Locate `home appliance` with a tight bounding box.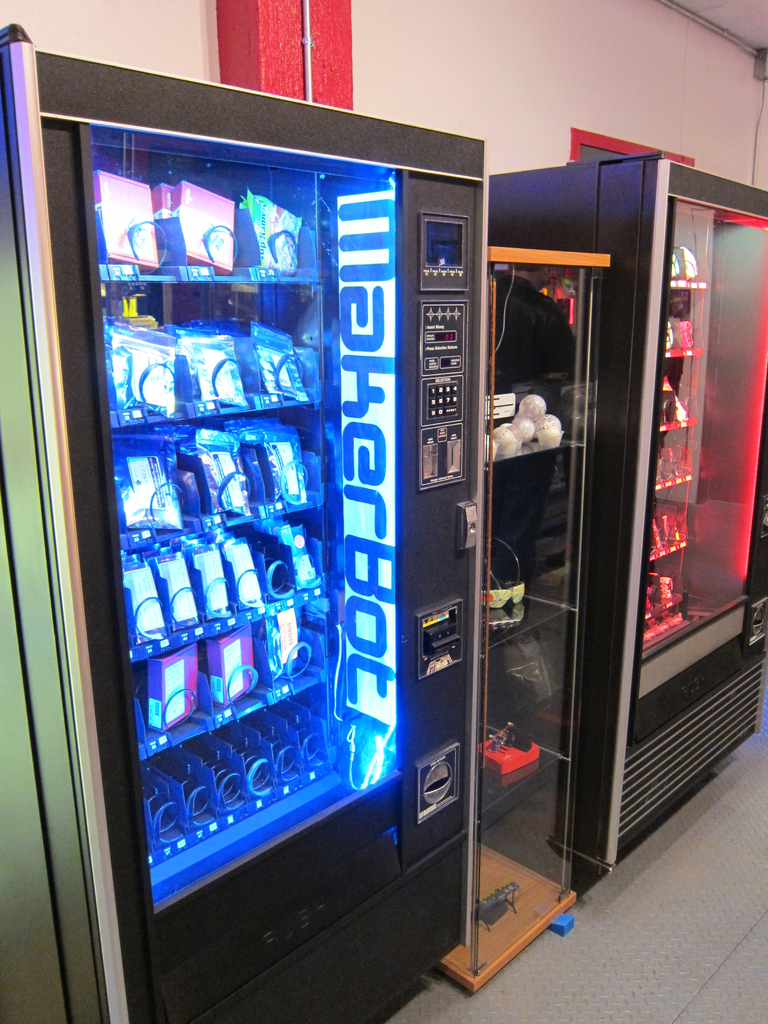
locate(479, 143, 767, 902).
